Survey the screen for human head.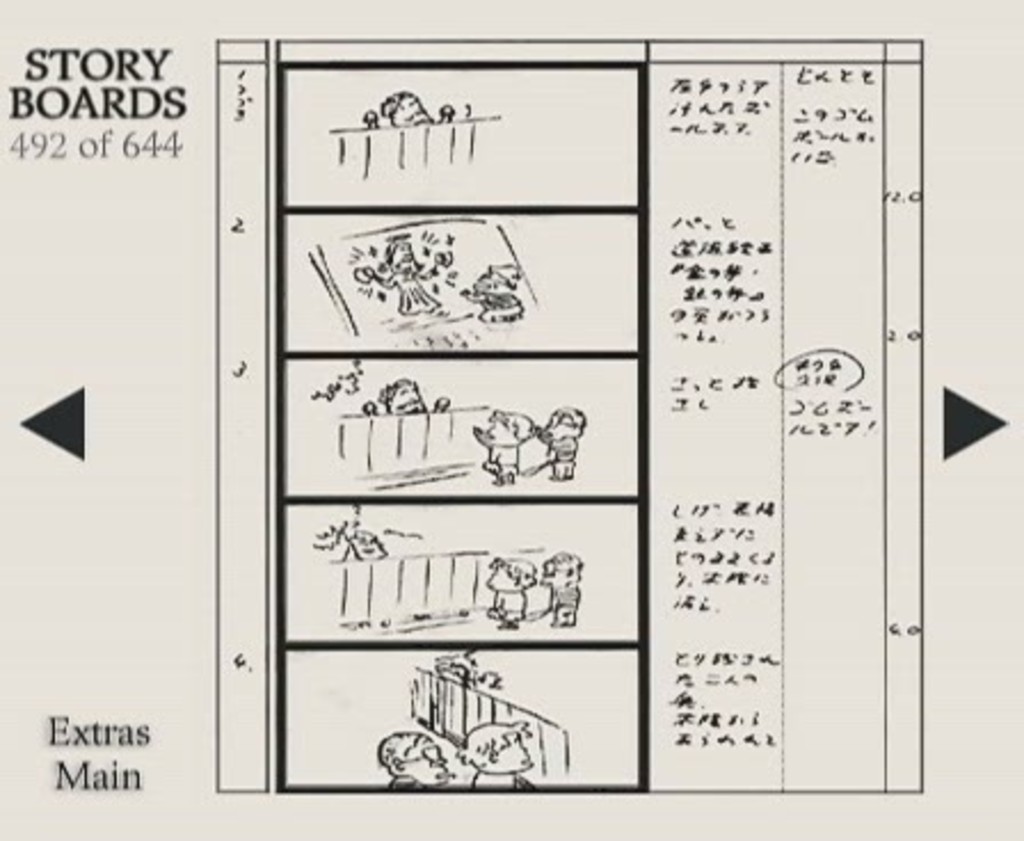
Survey found: 485/553/537/592.
